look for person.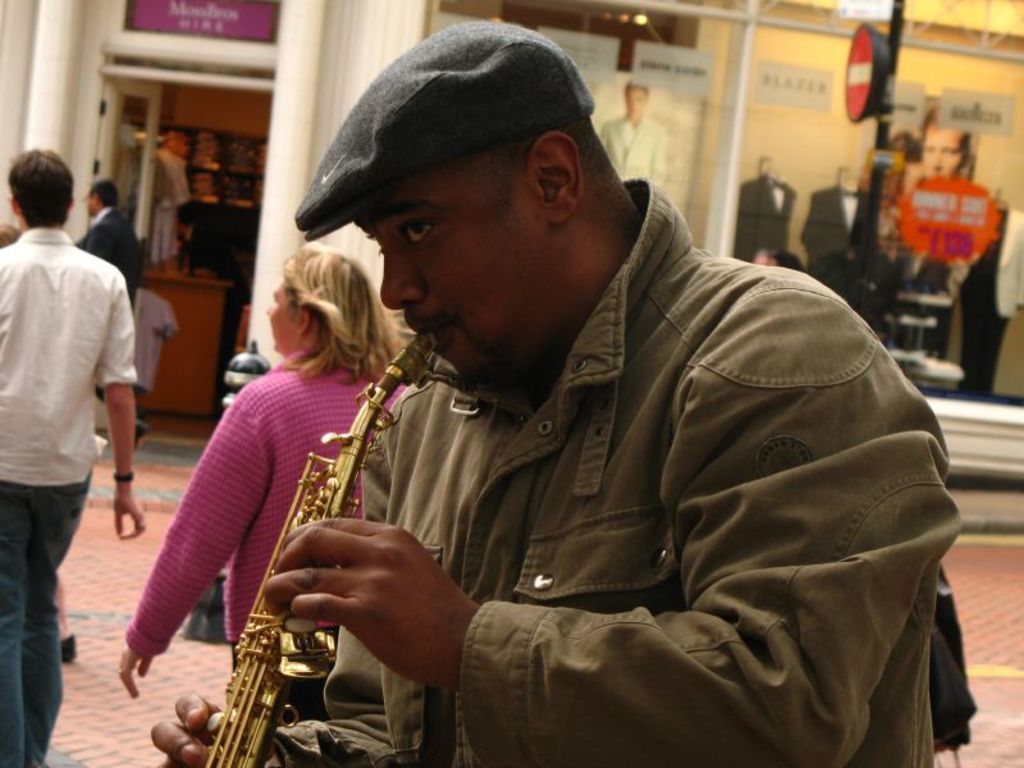
Found: select_region(113, 230, 424, 712).
